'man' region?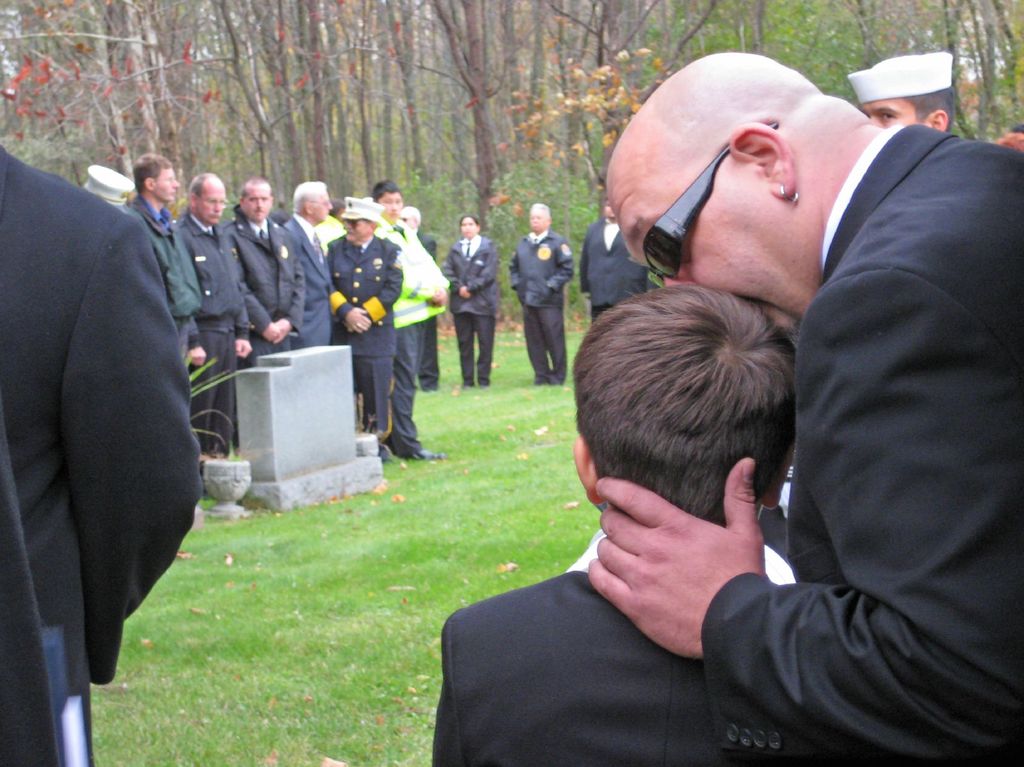
box(444, 213, 504, 391)
